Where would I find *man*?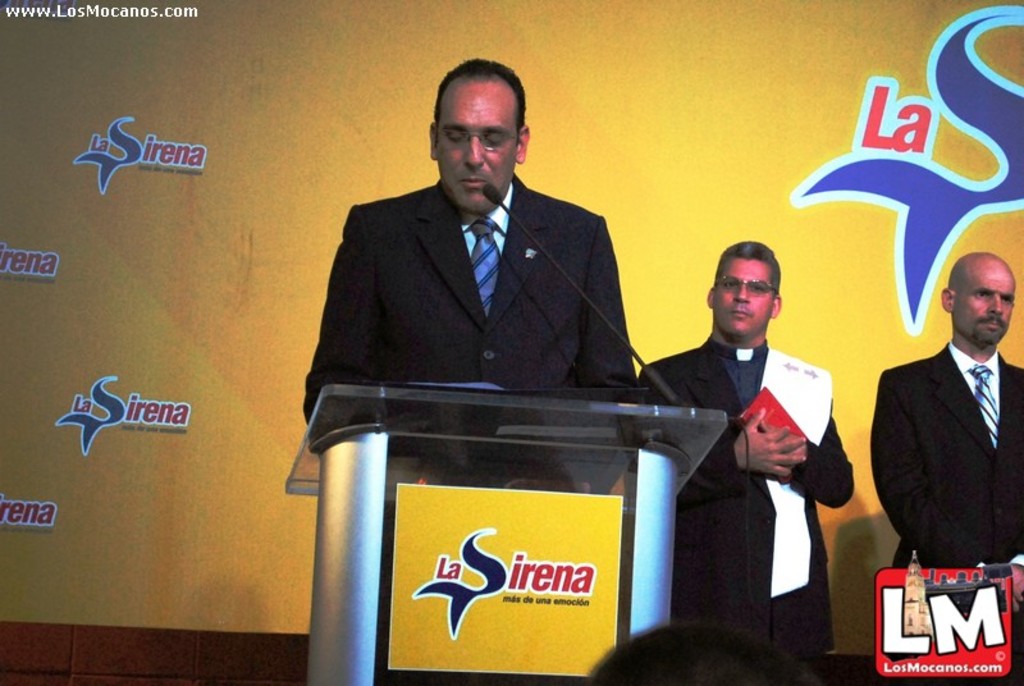
At left=639, top=237, right=852, bottom=663.
